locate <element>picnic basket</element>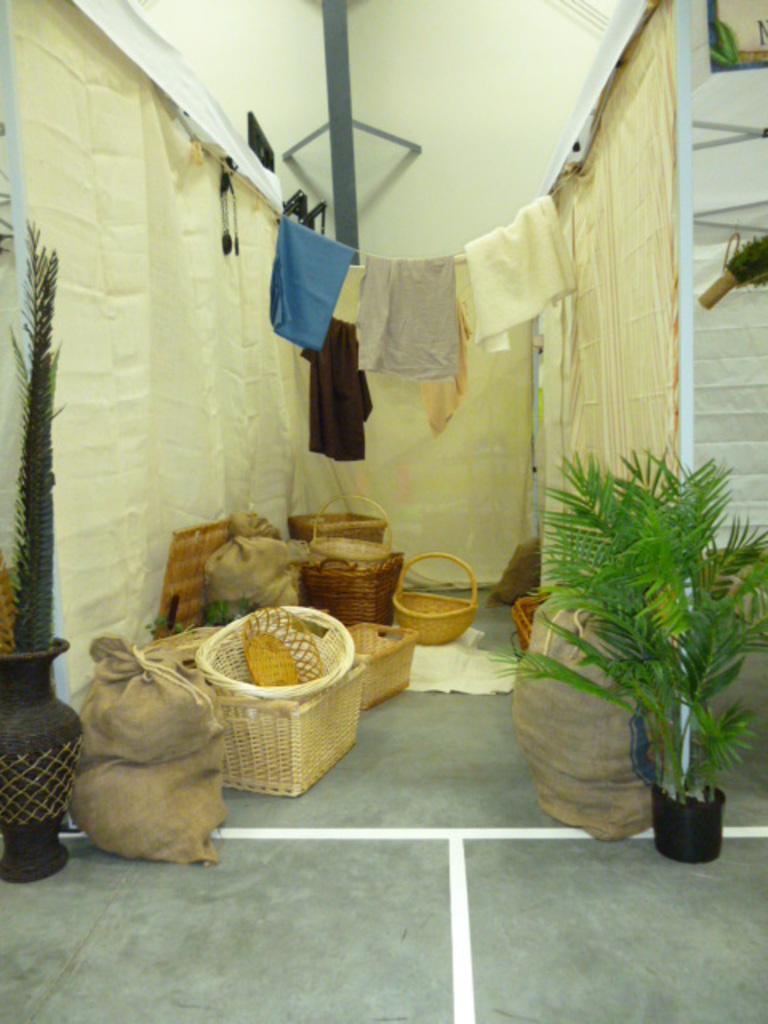
[left=323, top=618, right=418, bottom=712]
